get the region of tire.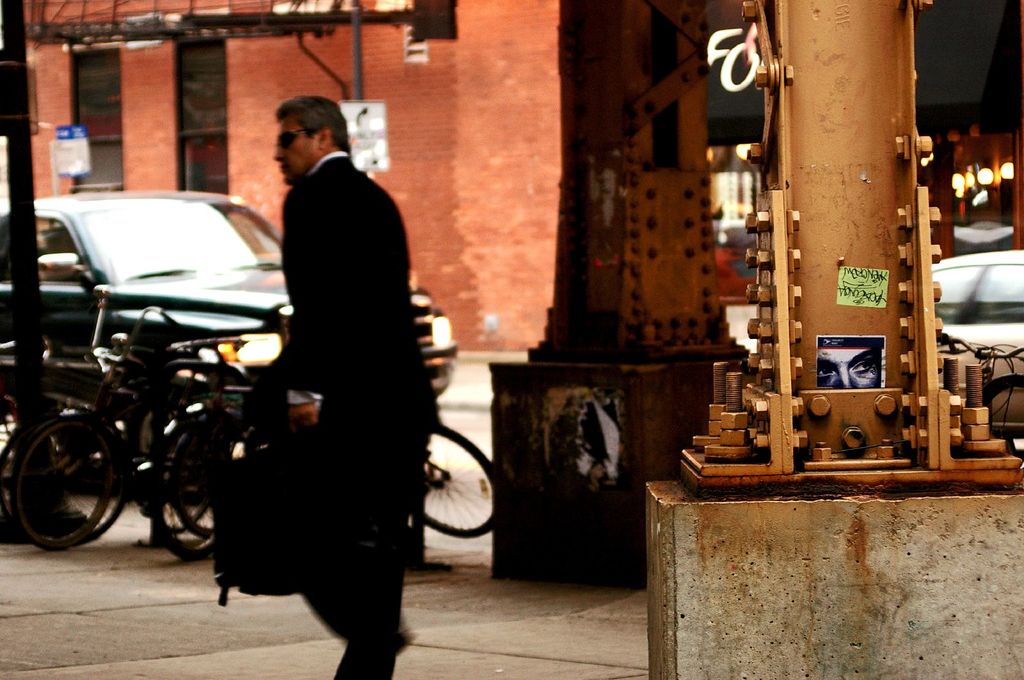
(1,425,68,534).
